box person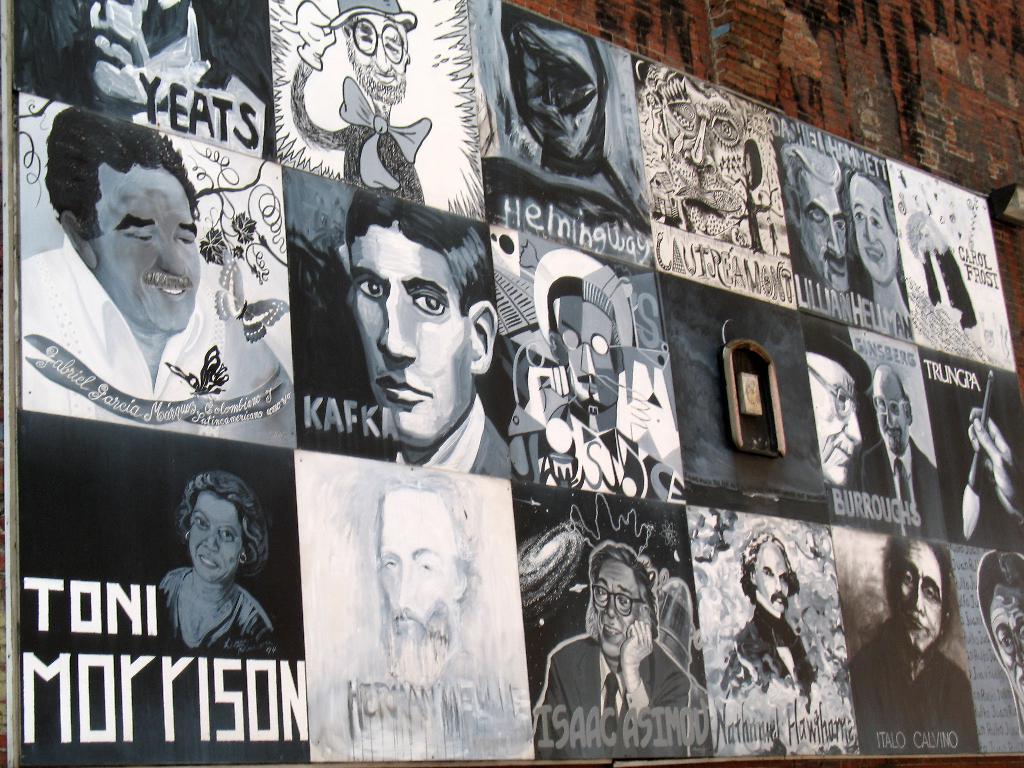
<box>851,536,979,754</box>
